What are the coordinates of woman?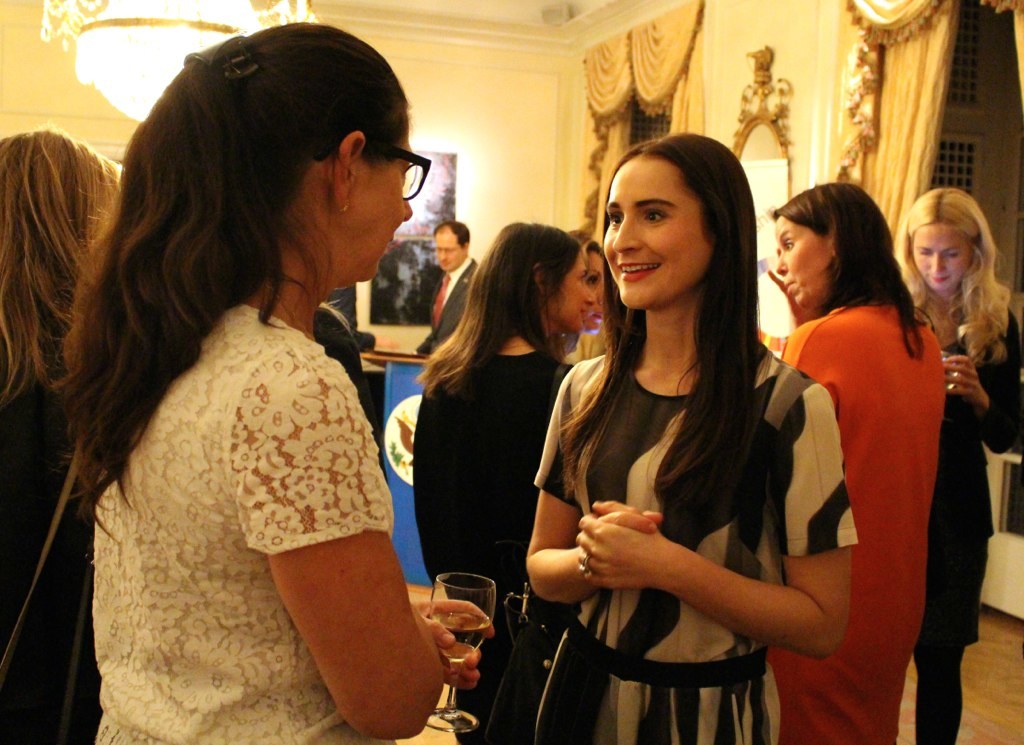
<region>39, 32, 466, 744</region>.
